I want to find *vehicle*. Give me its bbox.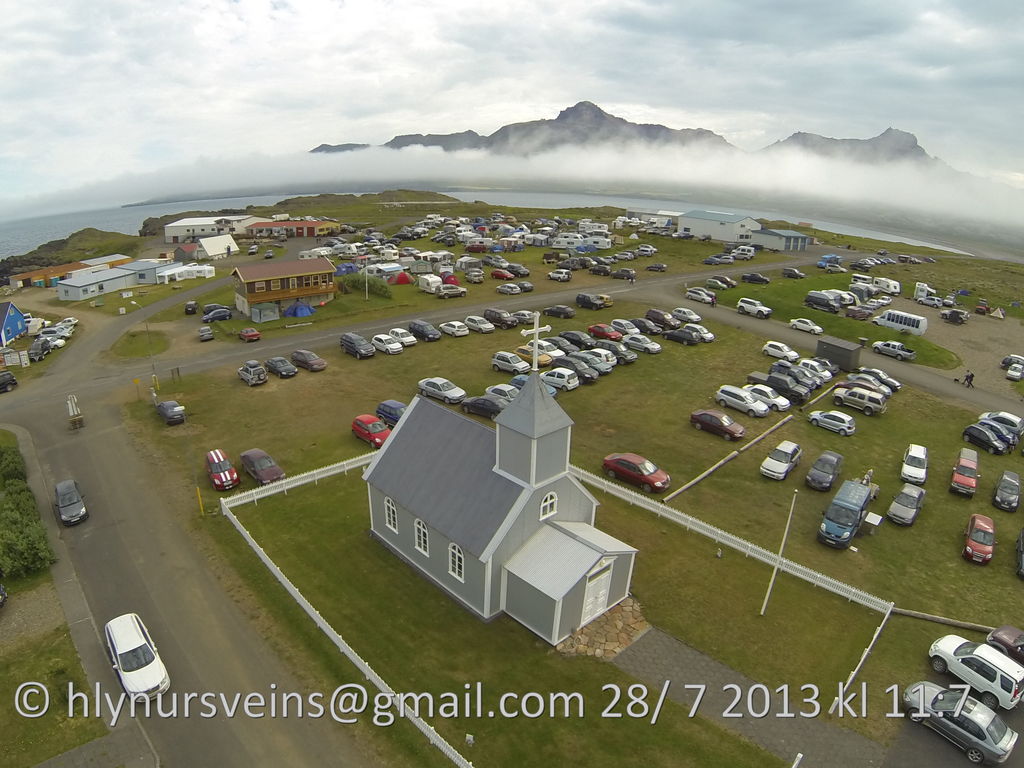
bbox(517, 277, 534, 293).
